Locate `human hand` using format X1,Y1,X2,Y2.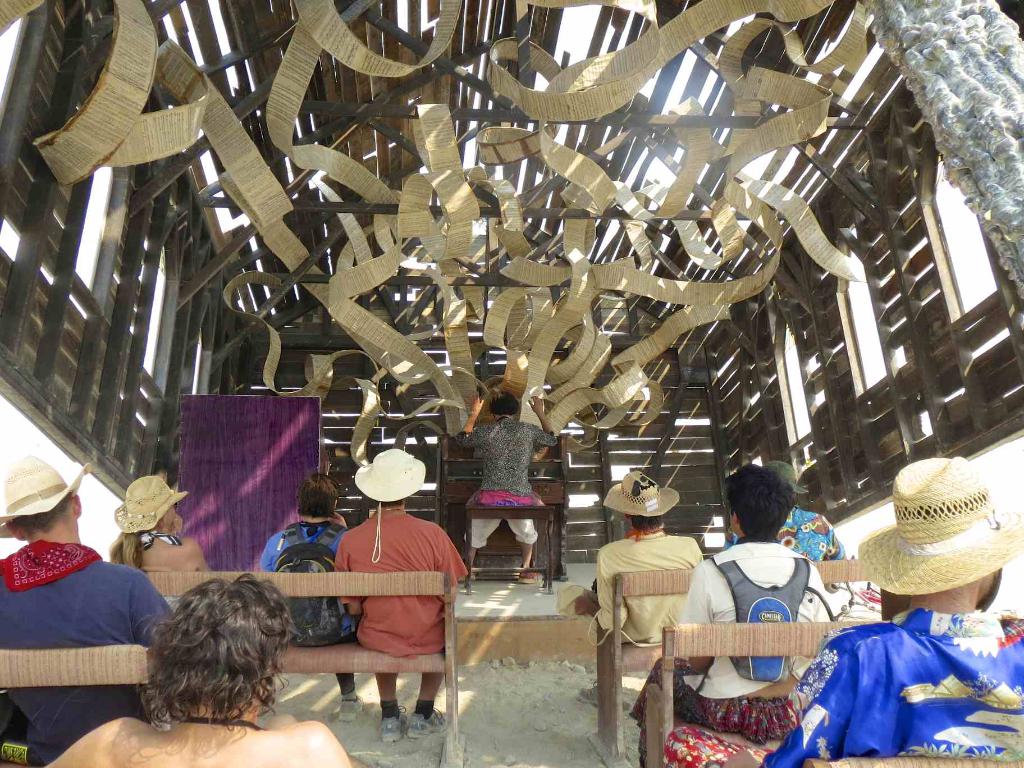
163,513,184,536.
